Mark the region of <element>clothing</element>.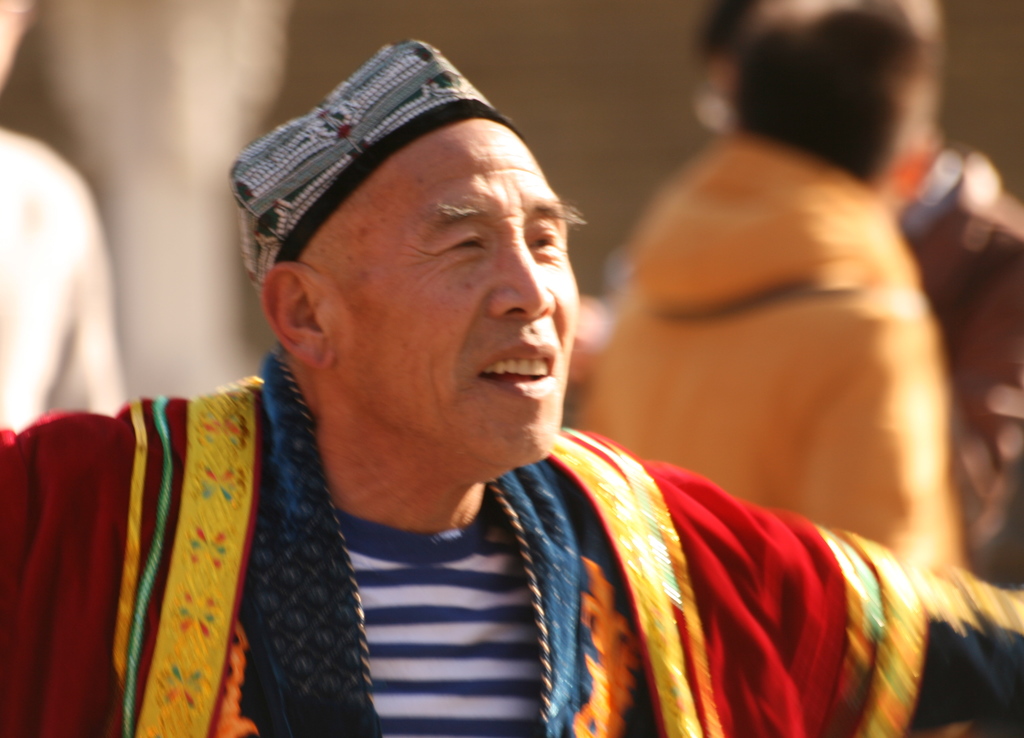
Region: [x1=892, y1=142, x2=1023, y2=584].
